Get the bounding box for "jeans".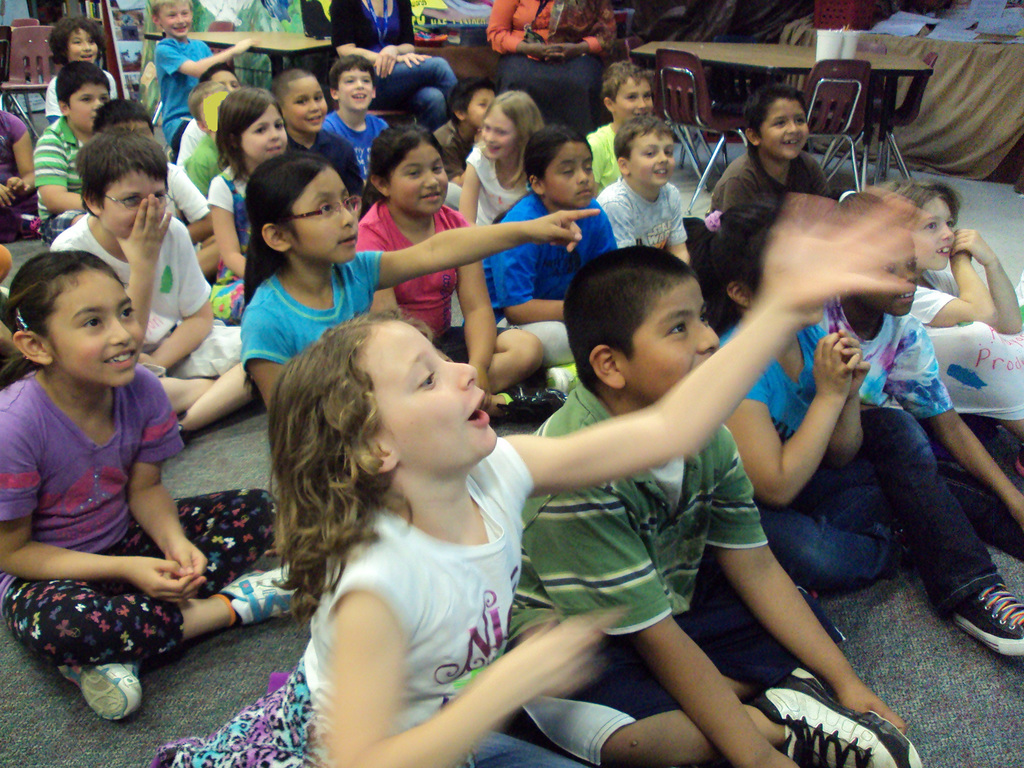
(x1=507, y1=54, x2=615, y2=126).
